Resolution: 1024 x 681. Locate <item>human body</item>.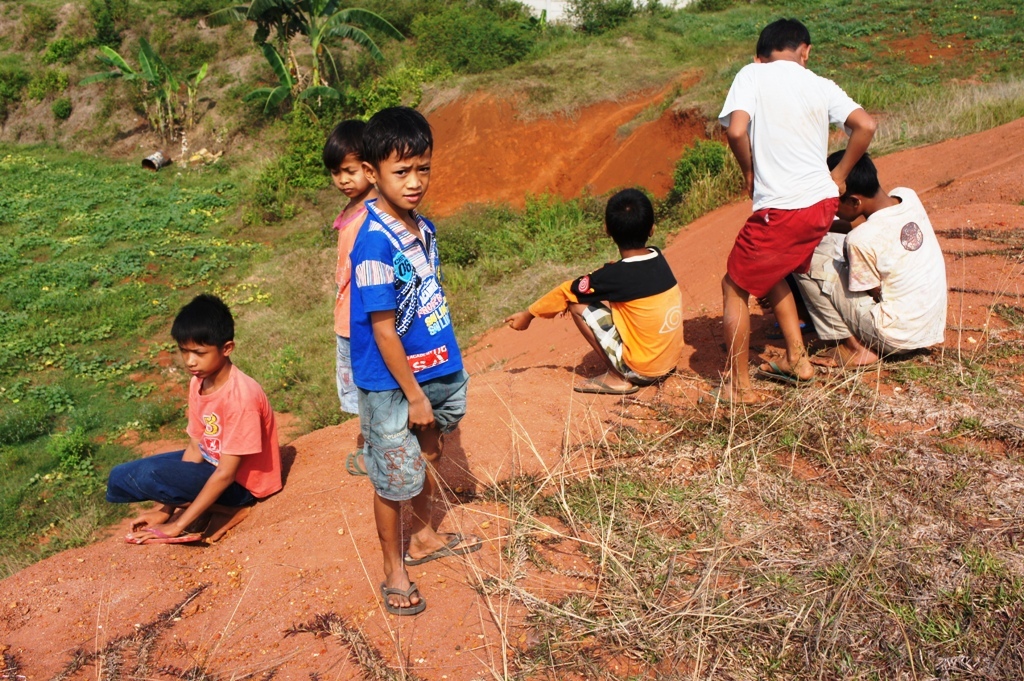
697,21,894,398.
